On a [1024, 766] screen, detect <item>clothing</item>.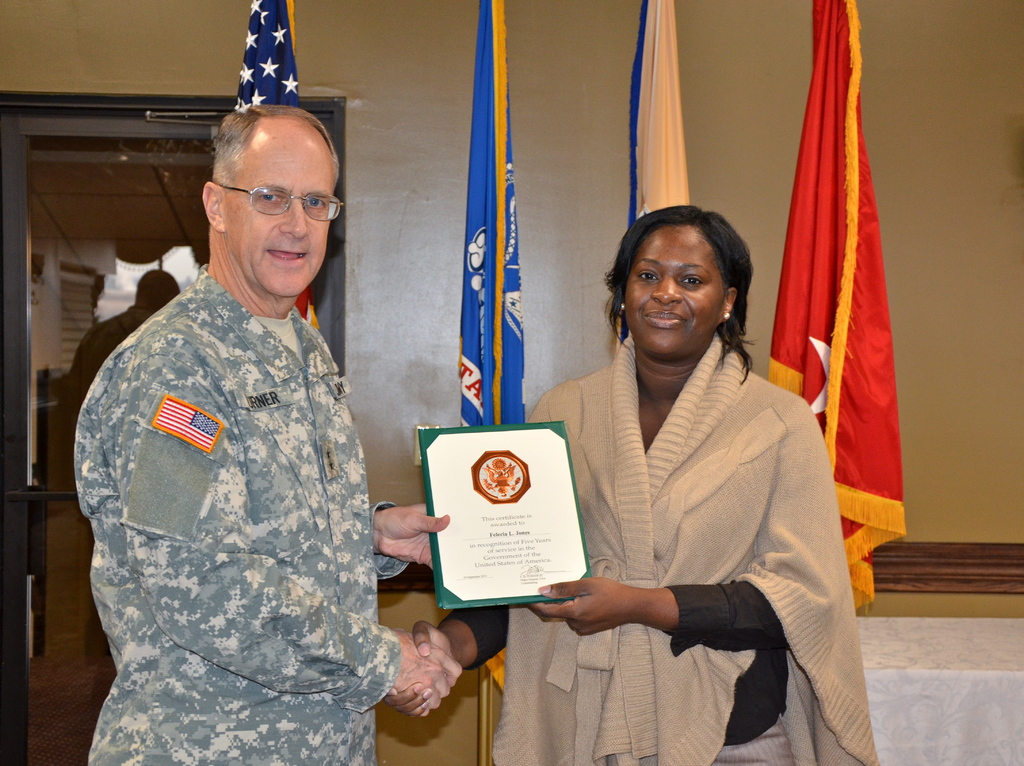
pyautogui.locateOnScreen(440, 329, 881, 765).
